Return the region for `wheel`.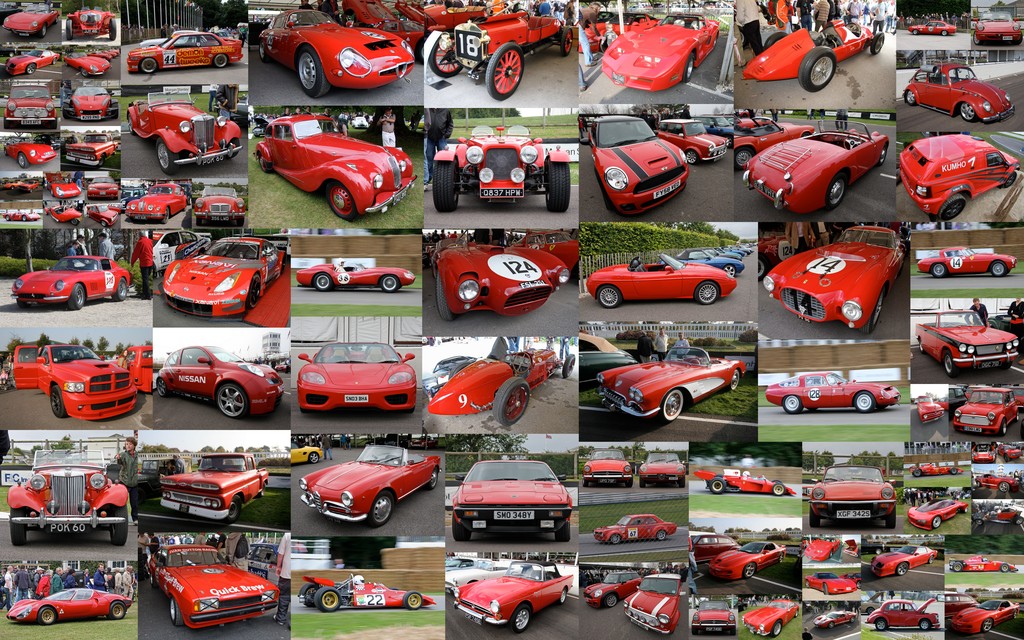
[742,561,757,575].
